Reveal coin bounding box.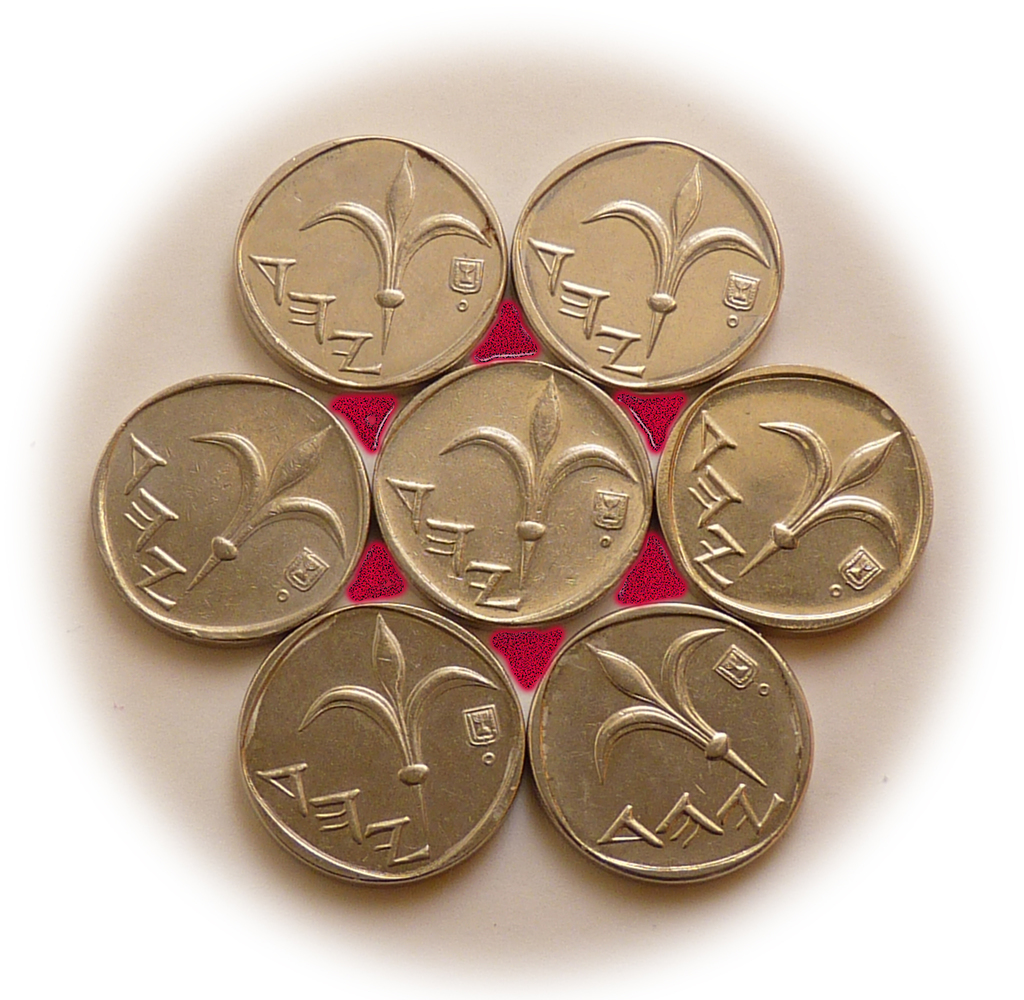
Revealed: {"x1": 662, "y1": 360, "x2": 937, "y2": 633}.
